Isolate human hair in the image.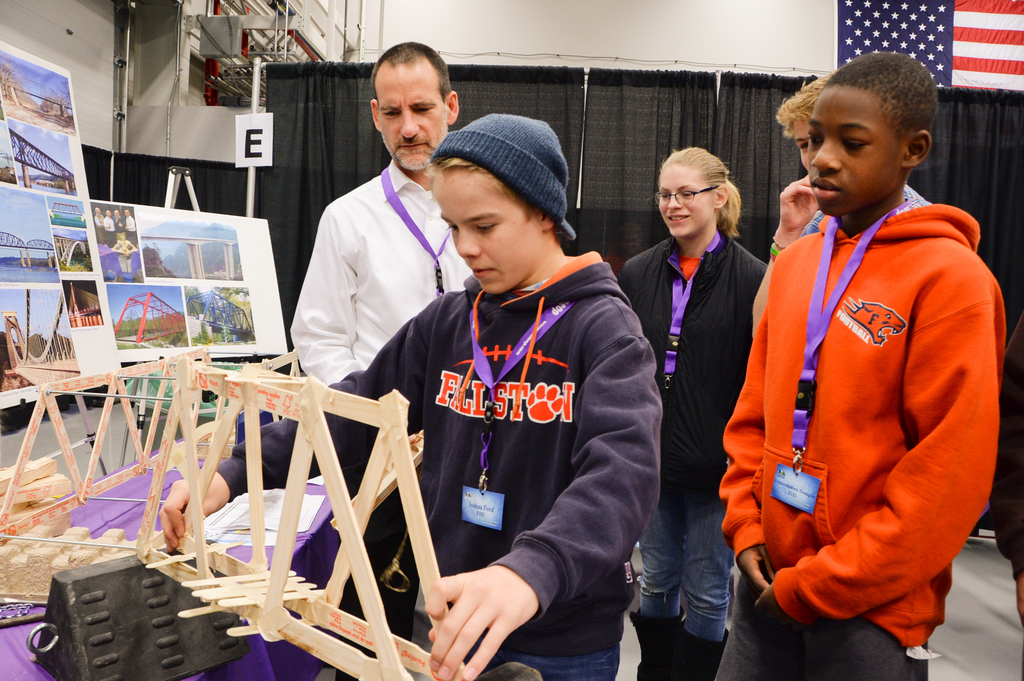
Isolated region: x1=776, y1=72, x2=837, y2=148.
